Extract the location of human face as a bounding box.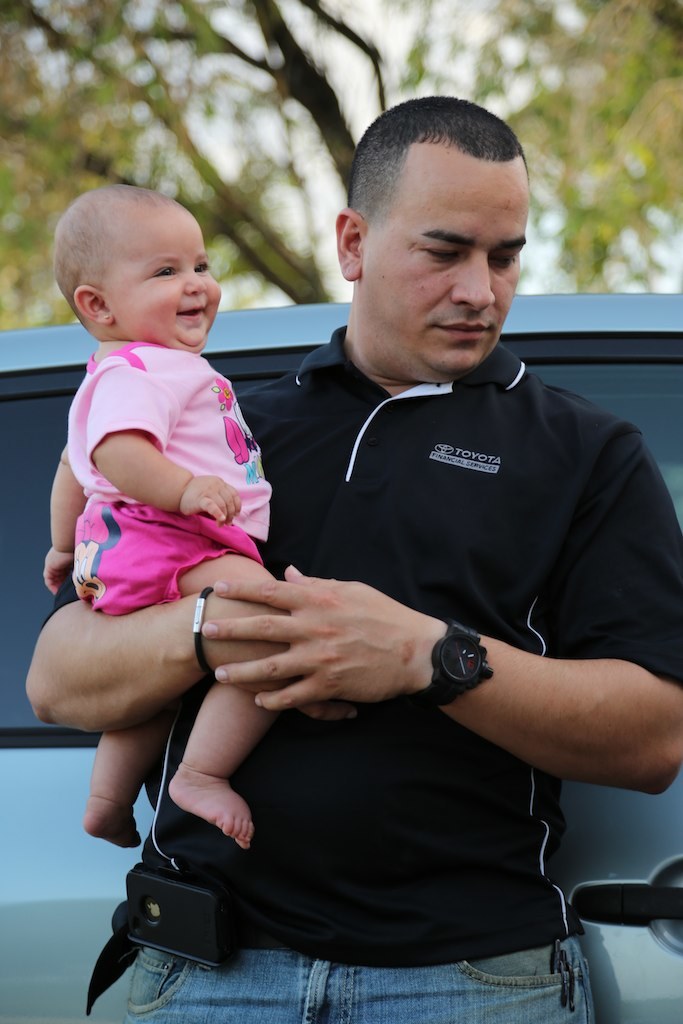
{"left": 118, "top": 210, "right": 221, "bottom": 348}.
